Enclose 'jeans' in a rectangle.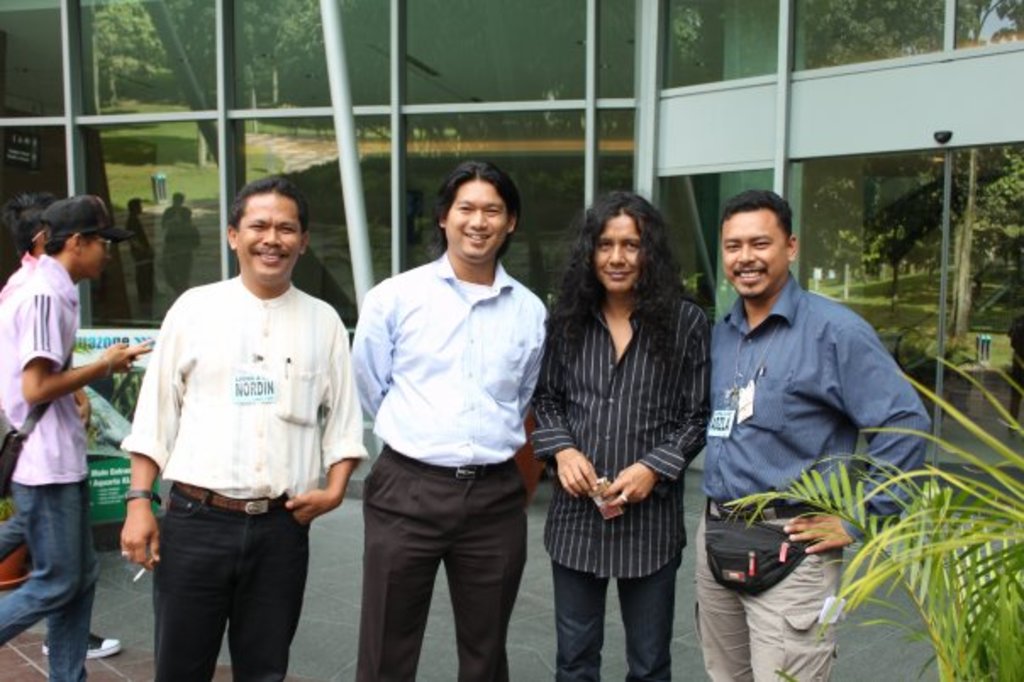
x1=132, y1=495, x2=315, y2=681.
